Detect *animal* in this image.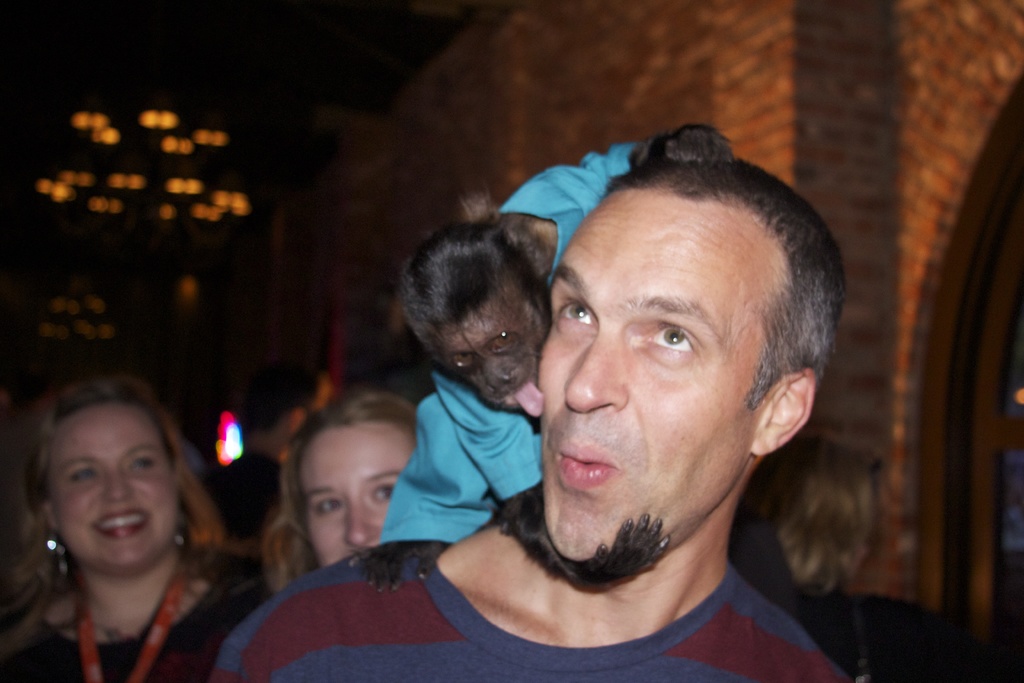
Detection: bbox=(350, 119, 732, 593).
